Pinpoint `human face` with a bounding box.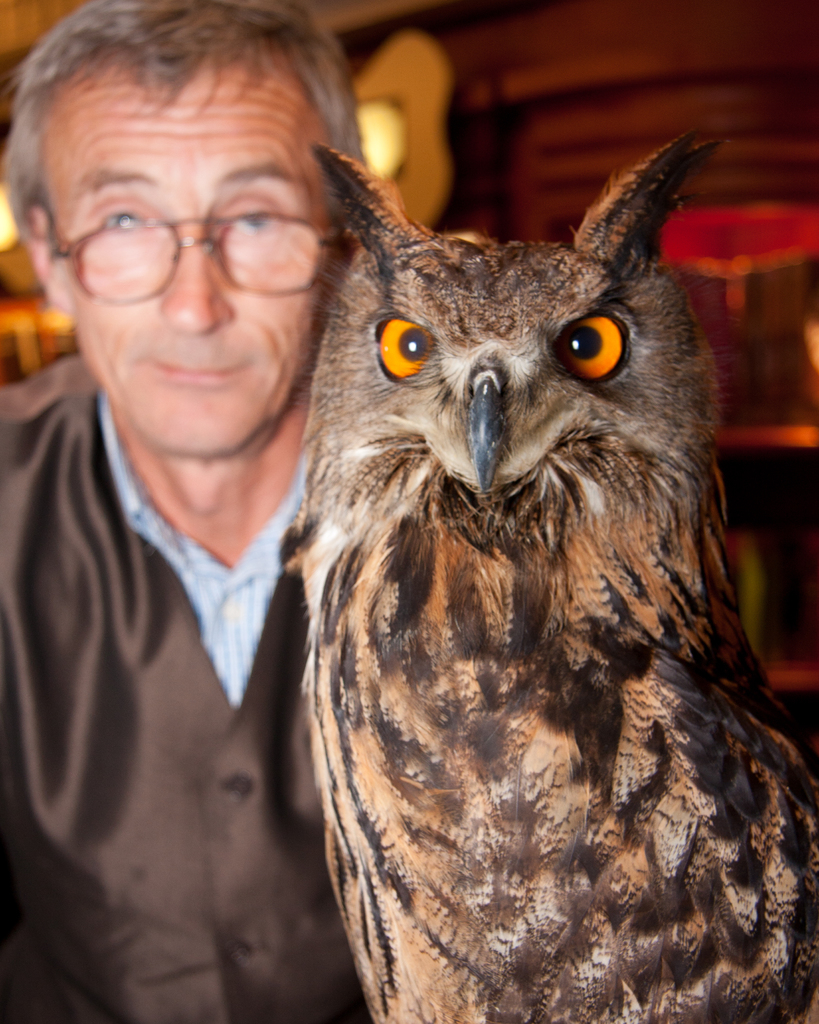
<region>40, 69, 328, 458</region>.
